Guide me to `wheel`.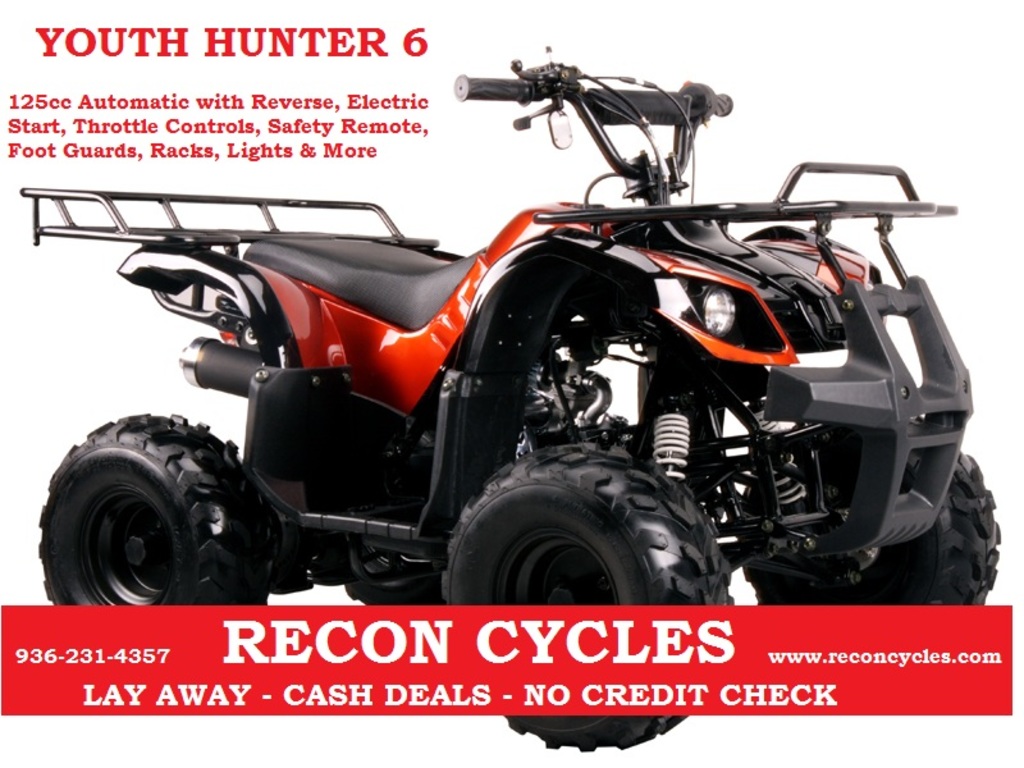
Guidance: left=435, top=436, right=732, bottom=749.
